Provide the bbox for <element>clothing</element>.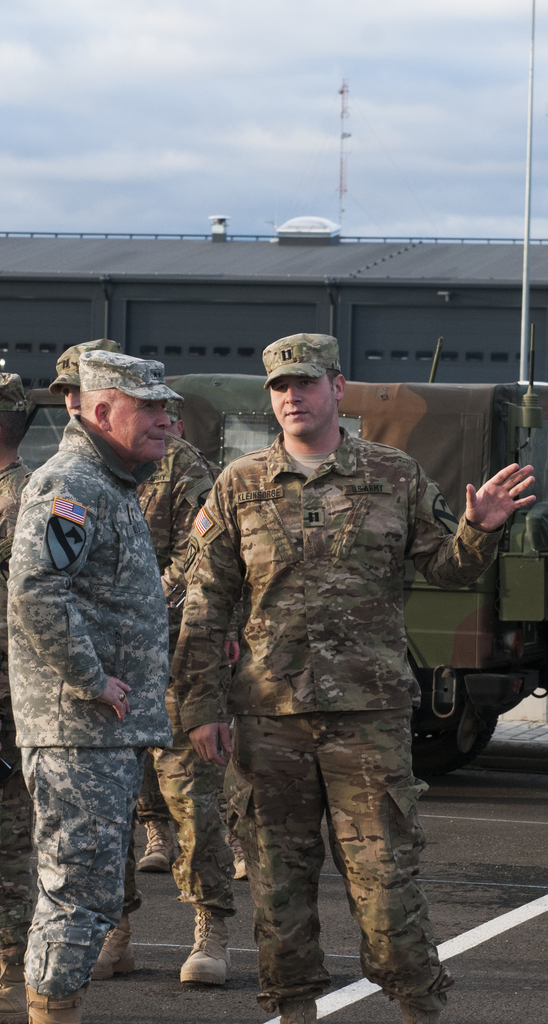
box(0, 456, 35, 955).
